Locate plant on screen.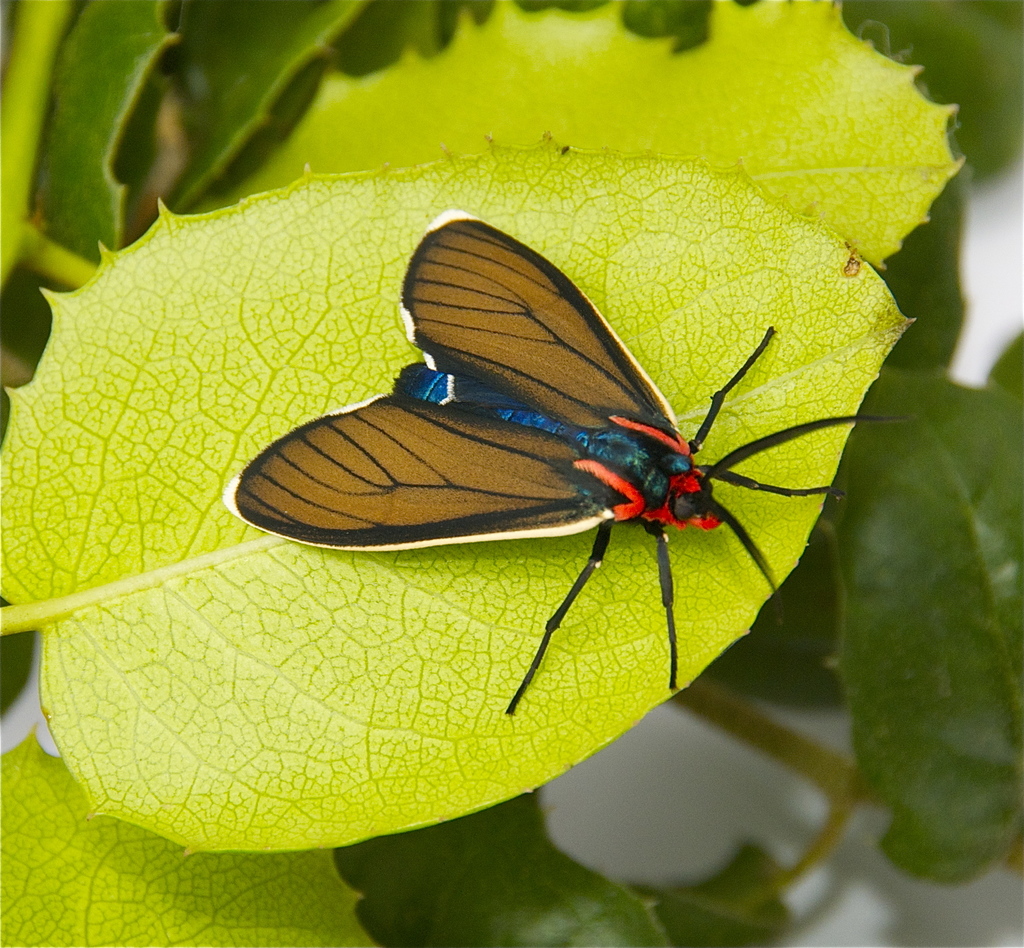
On screen at [x1=0, y1=0, x2=1023, y2=945].
